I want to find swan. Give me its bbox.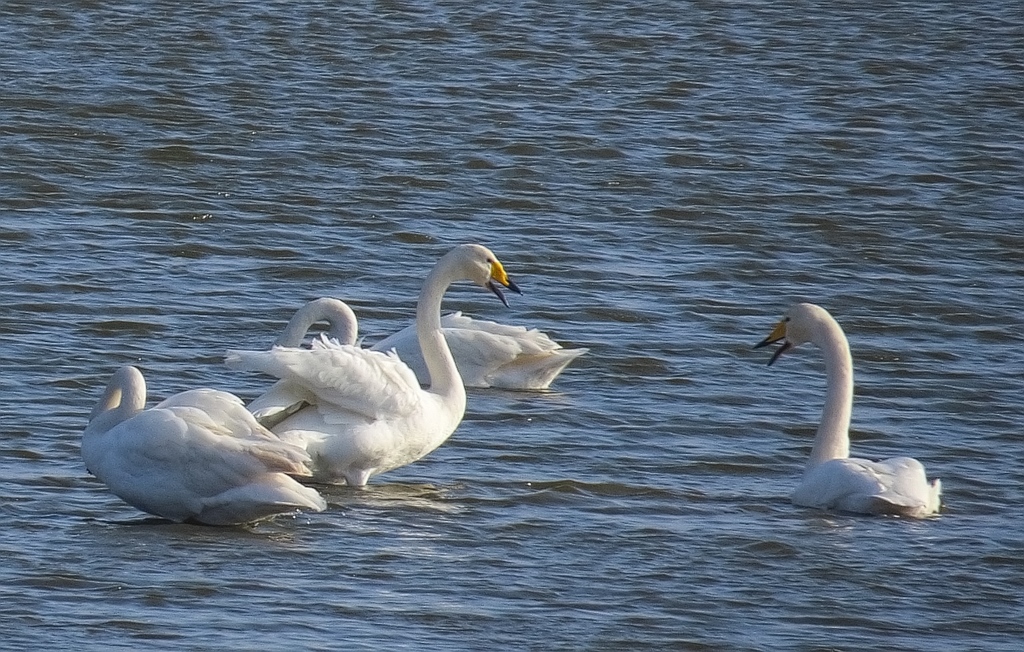
x1=748 y1=301 x2=941 y2=518.
